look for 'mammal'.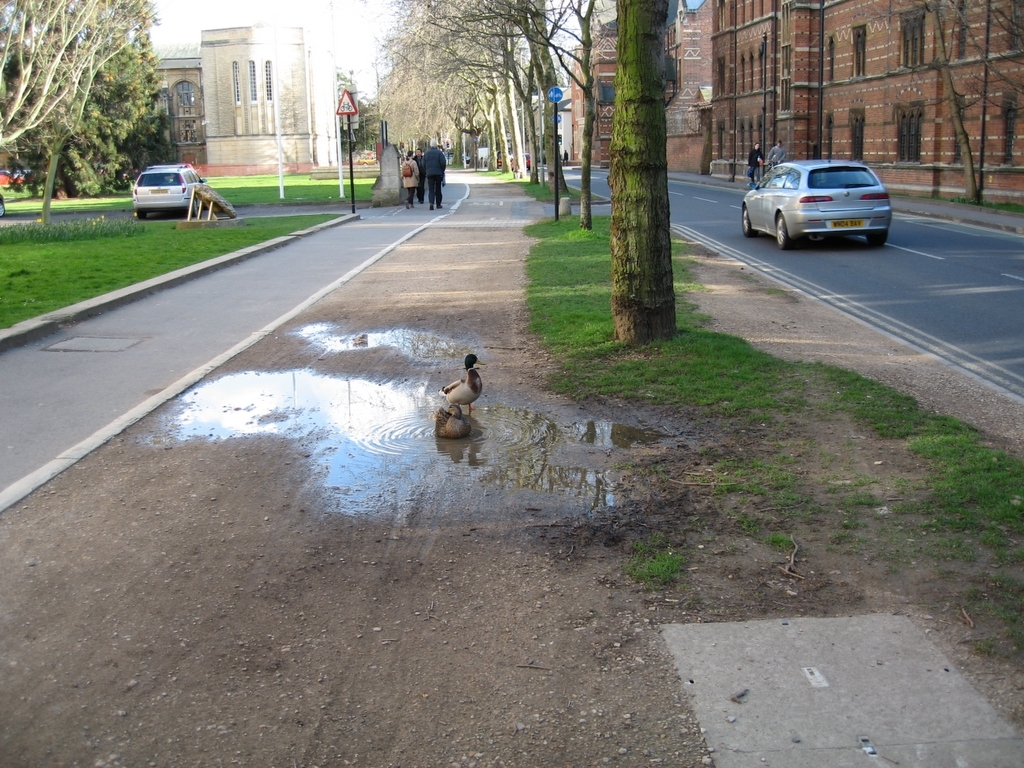
Found: x1=399 y1=148 x2=420 y2=206.
